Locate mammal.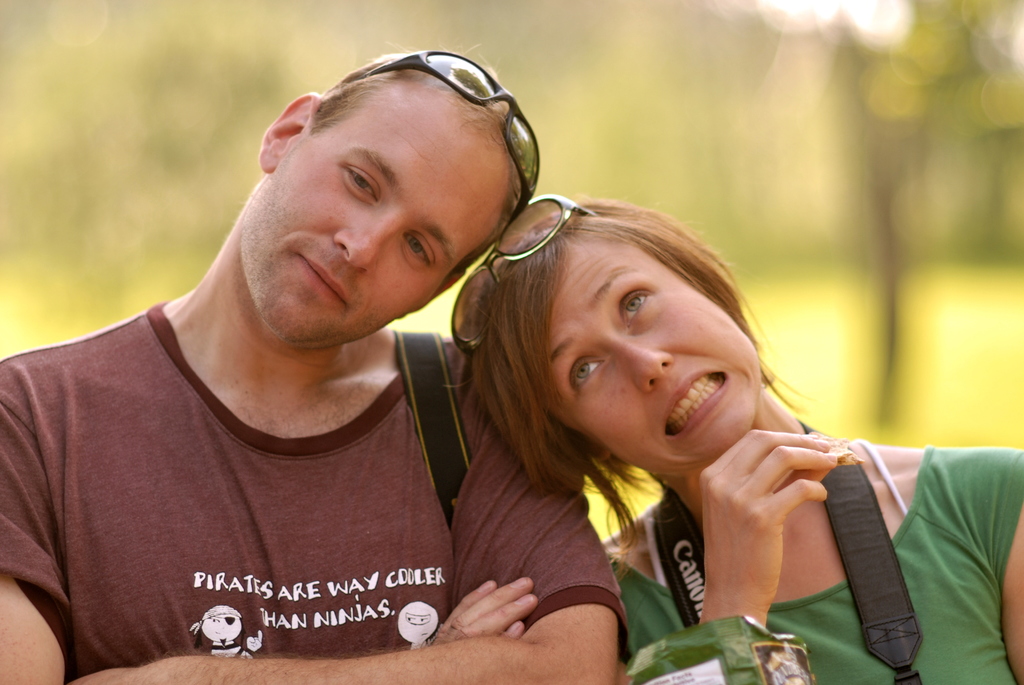
Bounding box: 450:196:1023:684.
